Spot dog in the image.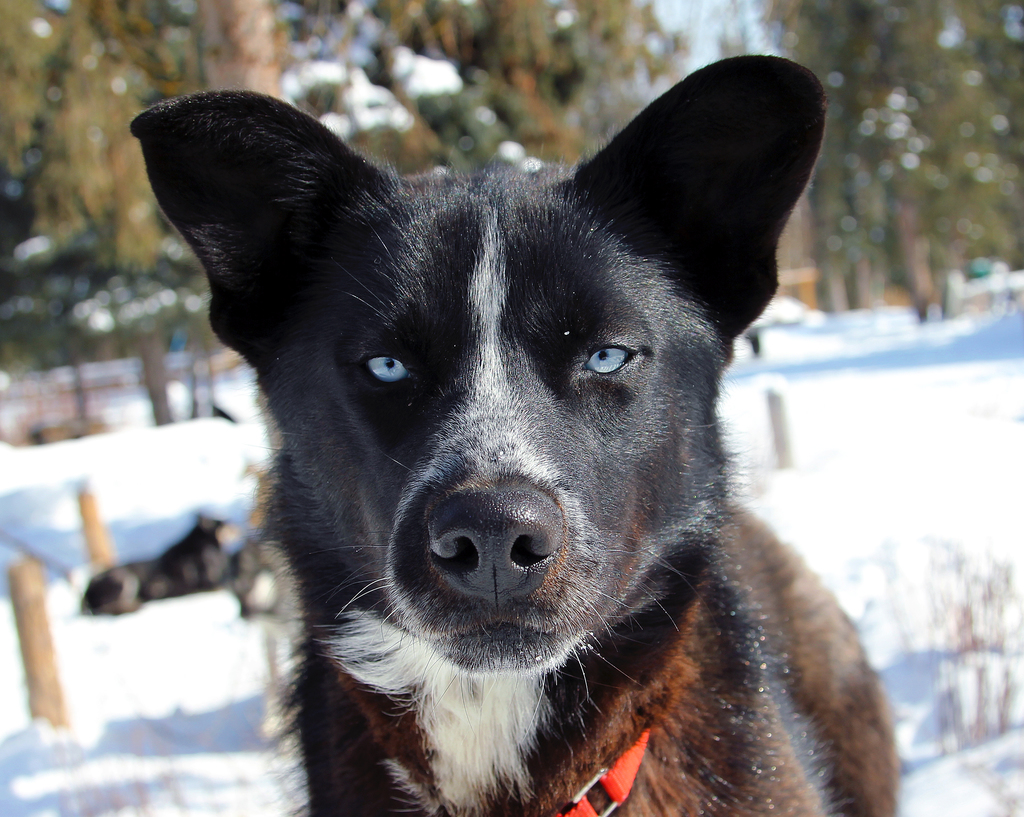
dog found at <bbox>77, 512, 244, 616</bbox>.
